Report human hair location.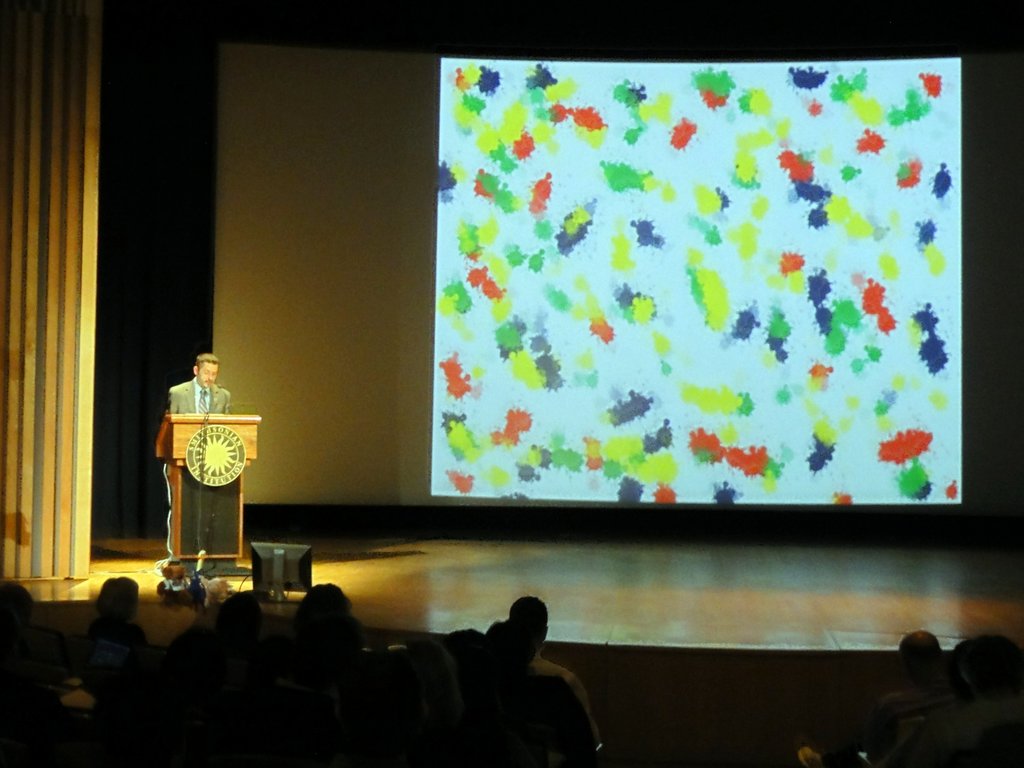
Report: x1=510 y1=594 x2=551 y2=650.
